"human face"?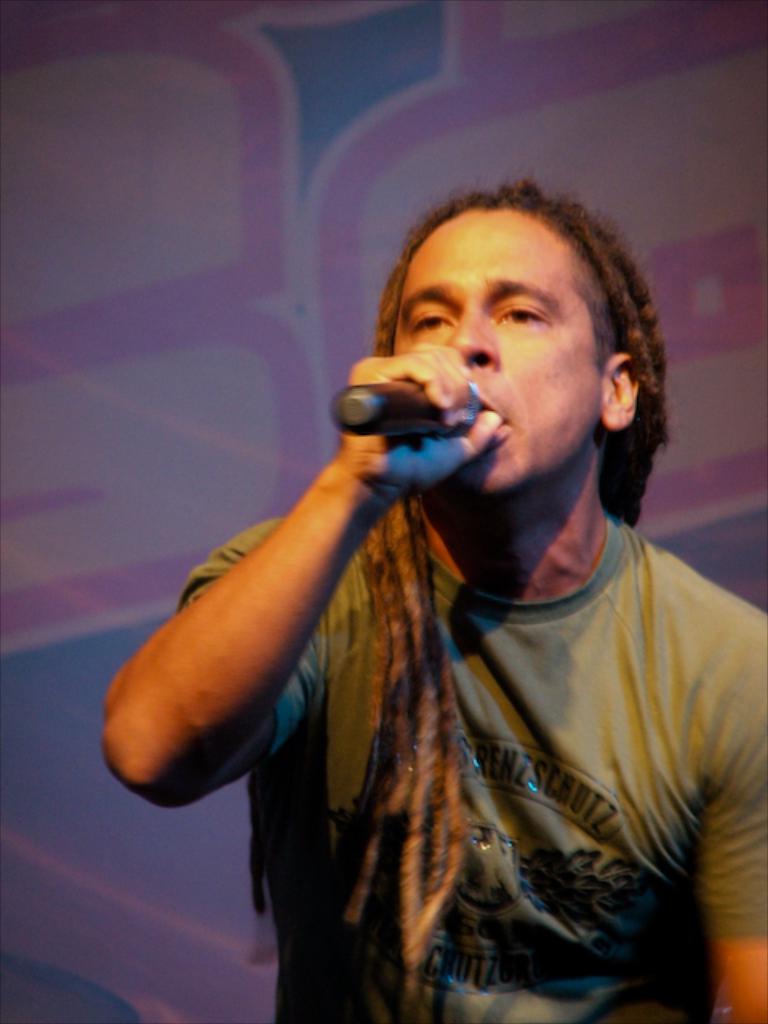
select_region(376, 190, 616, 507)
